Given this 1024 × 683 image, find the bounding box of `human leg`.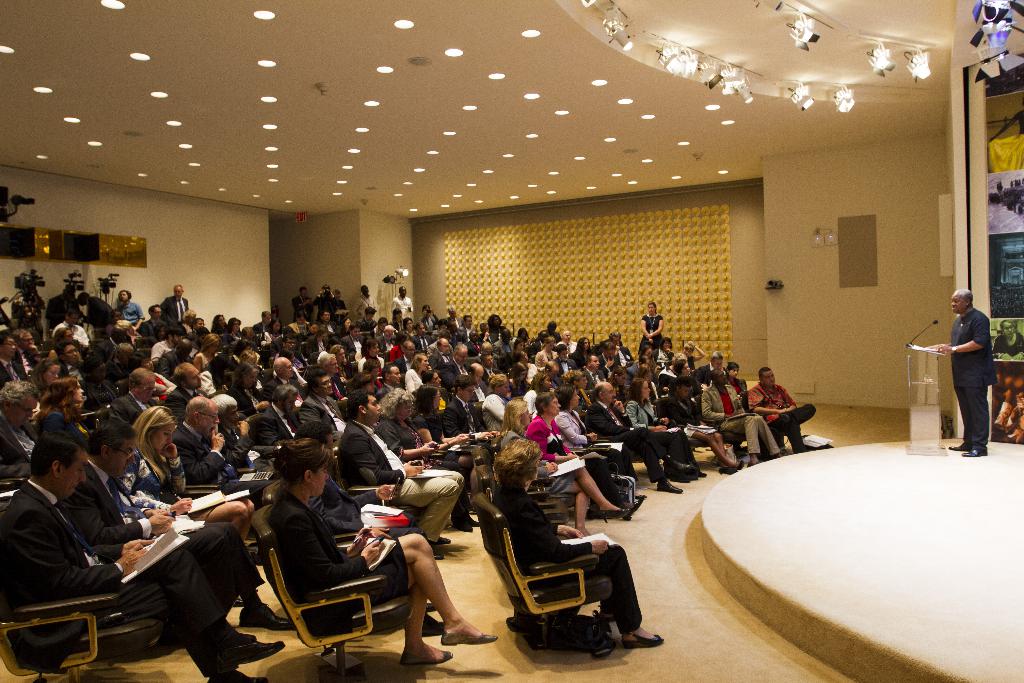
(377,532,498,666).
